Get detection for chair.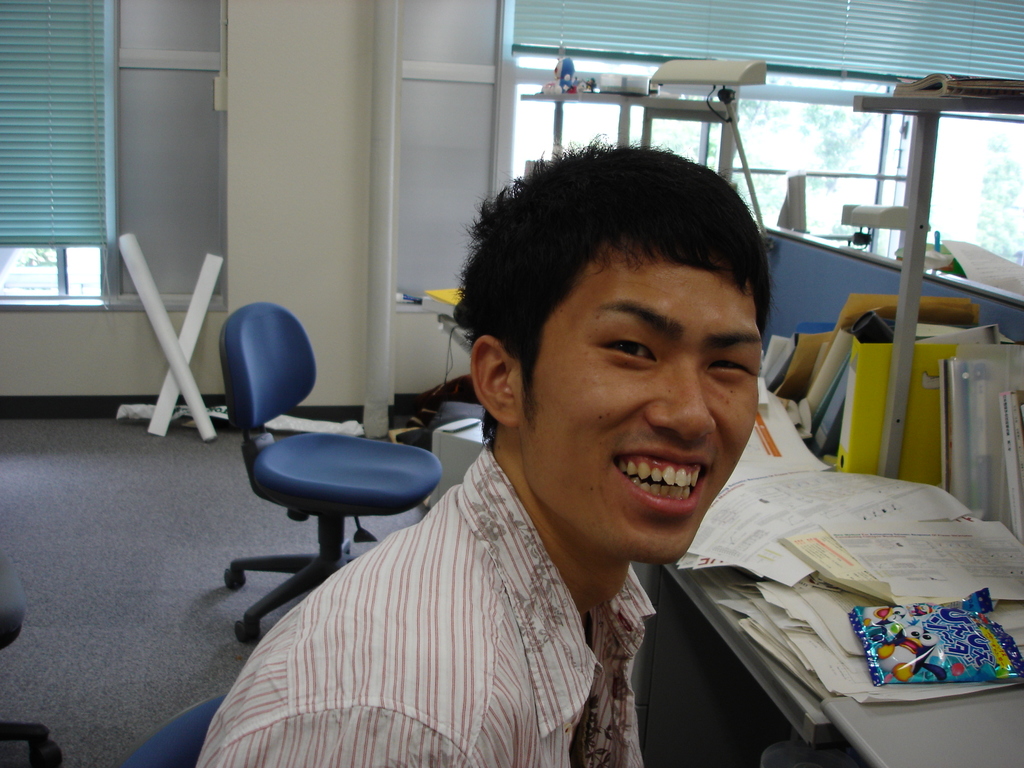
Detection: {"x1": 0, "y1": 552, "x2": 66, "y2": 767}.
